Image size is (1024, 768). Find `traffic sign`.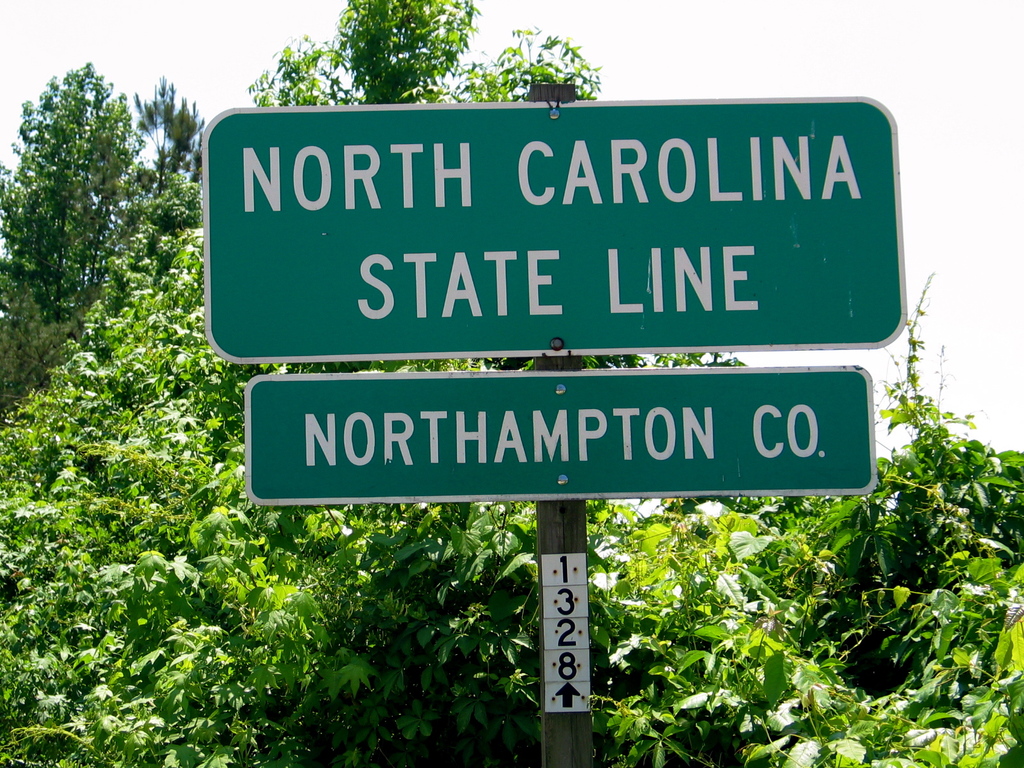
[x1=212, y1=102, x2=908, y2=360].
